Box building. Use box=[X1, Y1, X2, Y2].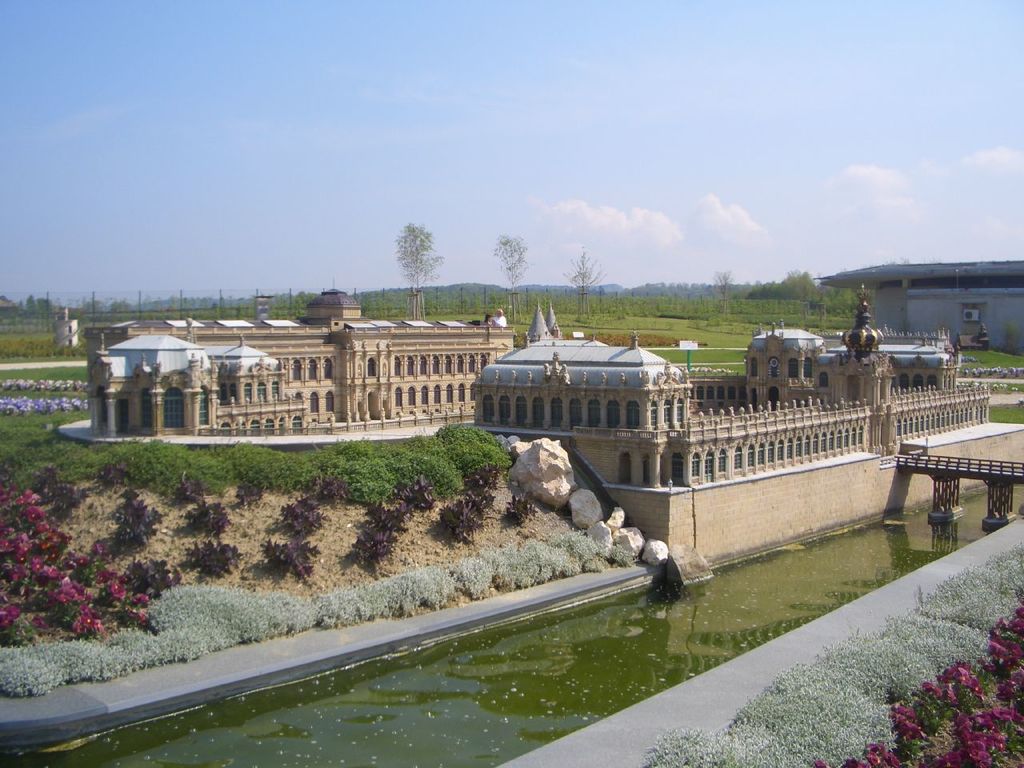
box=[82, 286, 513, 433].
